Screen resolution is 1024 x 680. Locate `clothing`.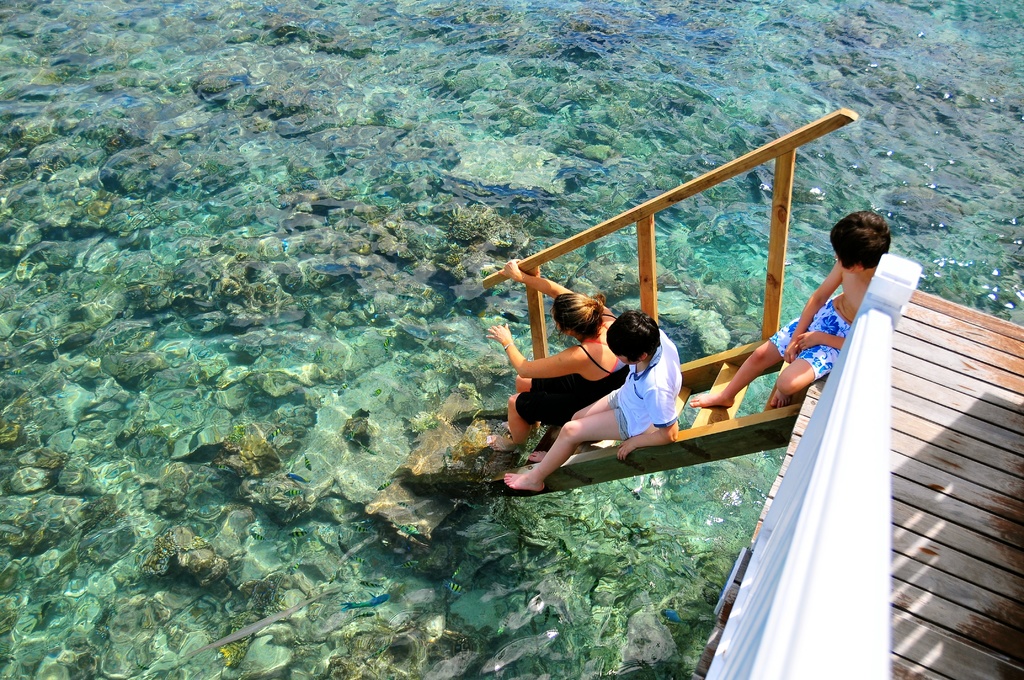
[left=513, top=310, right=623, bottom=434].
